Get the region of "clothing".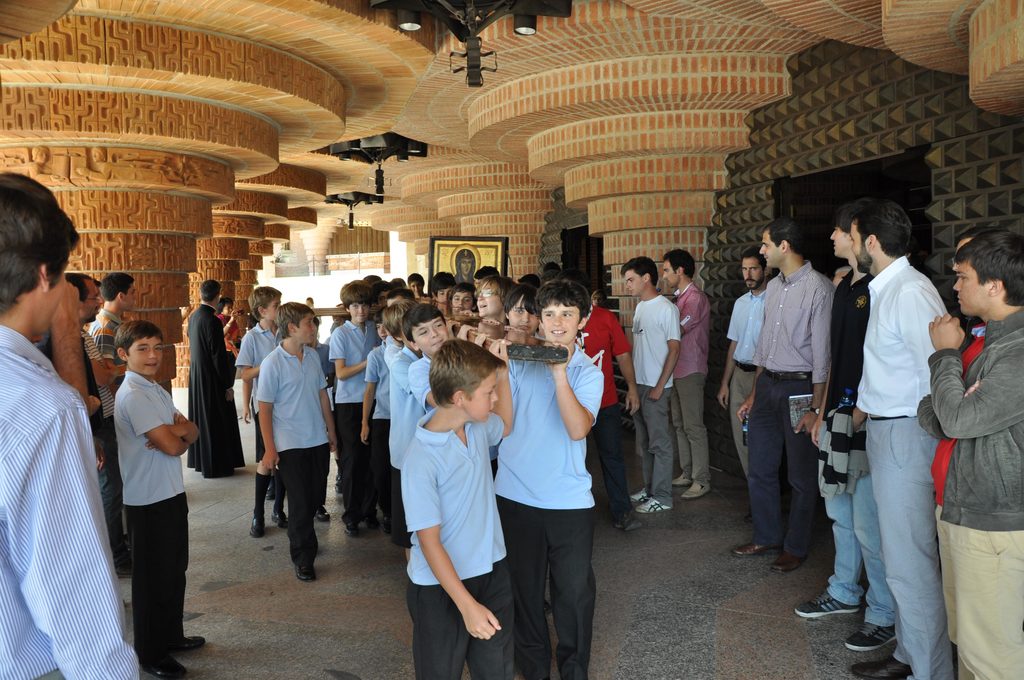
[x1=676, y1=281, x2=710, y2=480].
